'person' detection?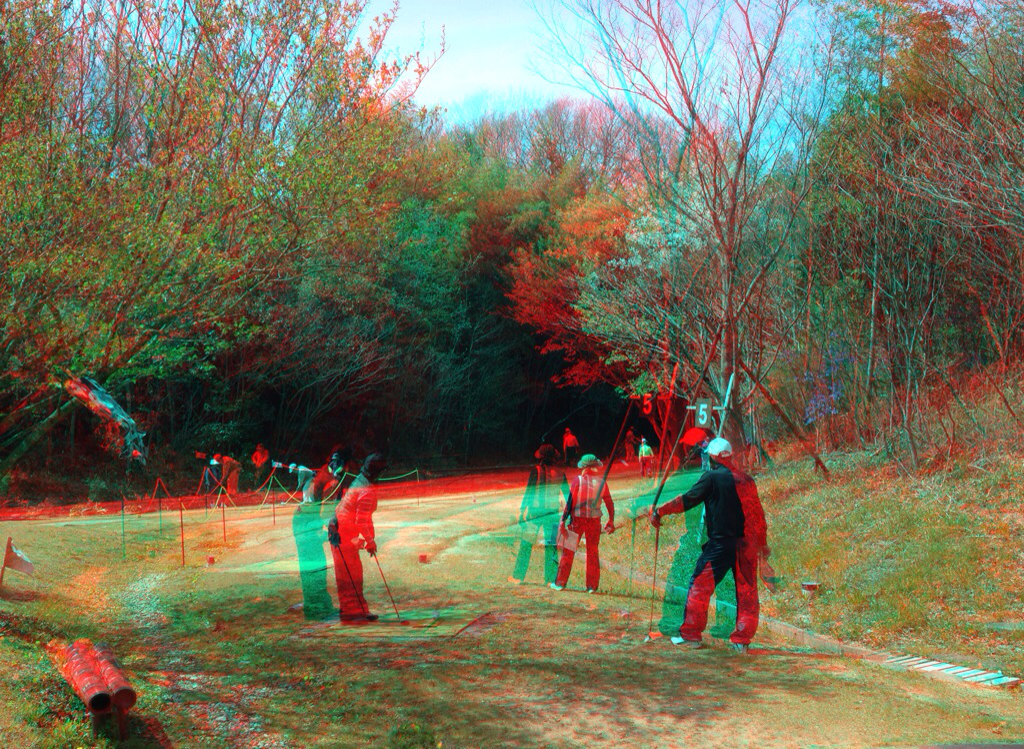
328:446:388:625
